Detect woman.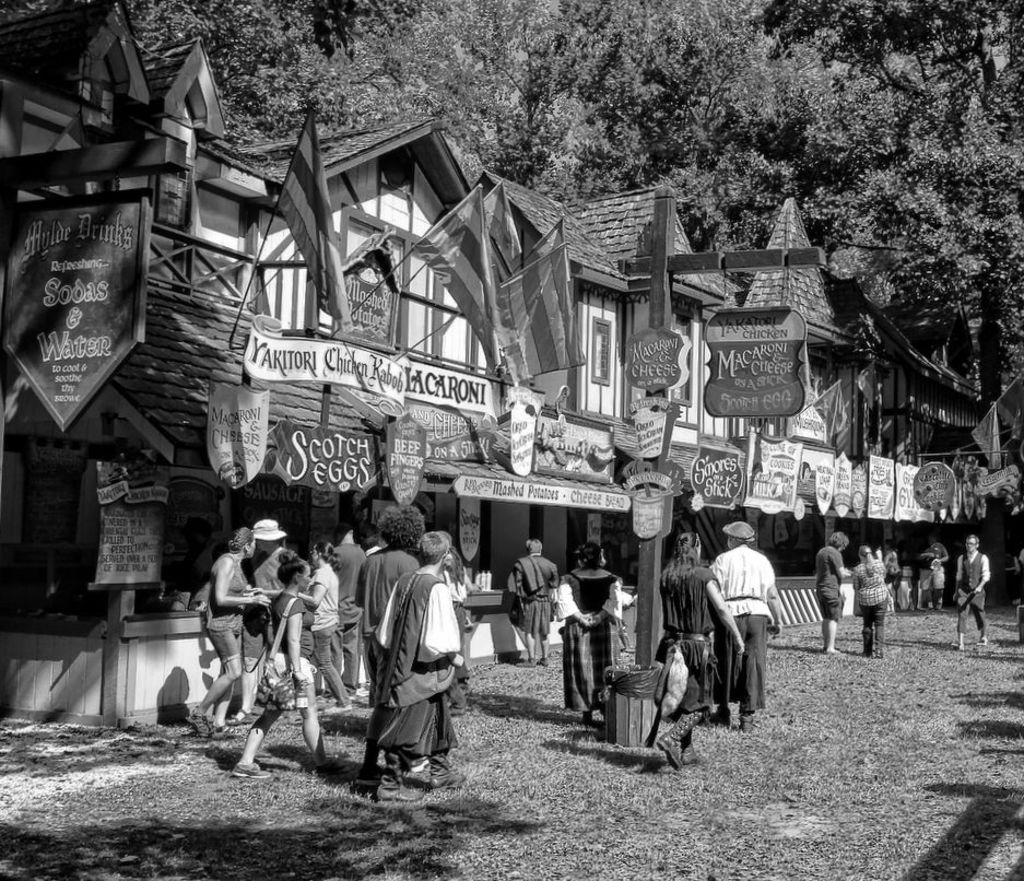
Detected at bbox(854, 544, 896, 657).
